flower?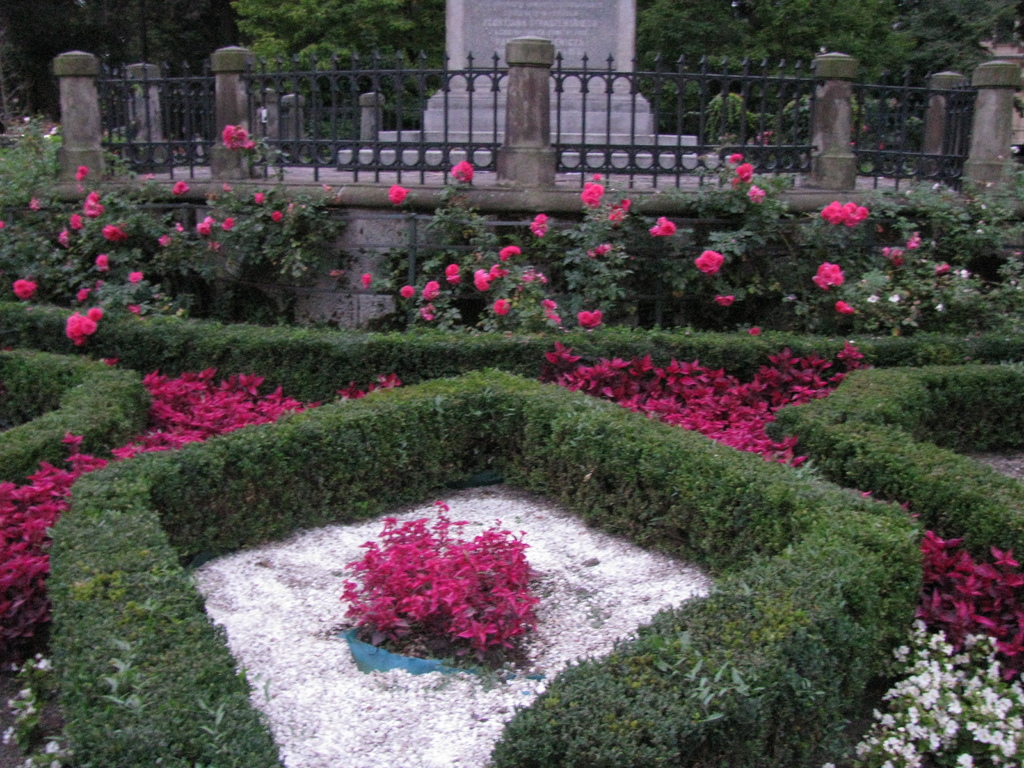
select_region(589, 308, 605, 324)
